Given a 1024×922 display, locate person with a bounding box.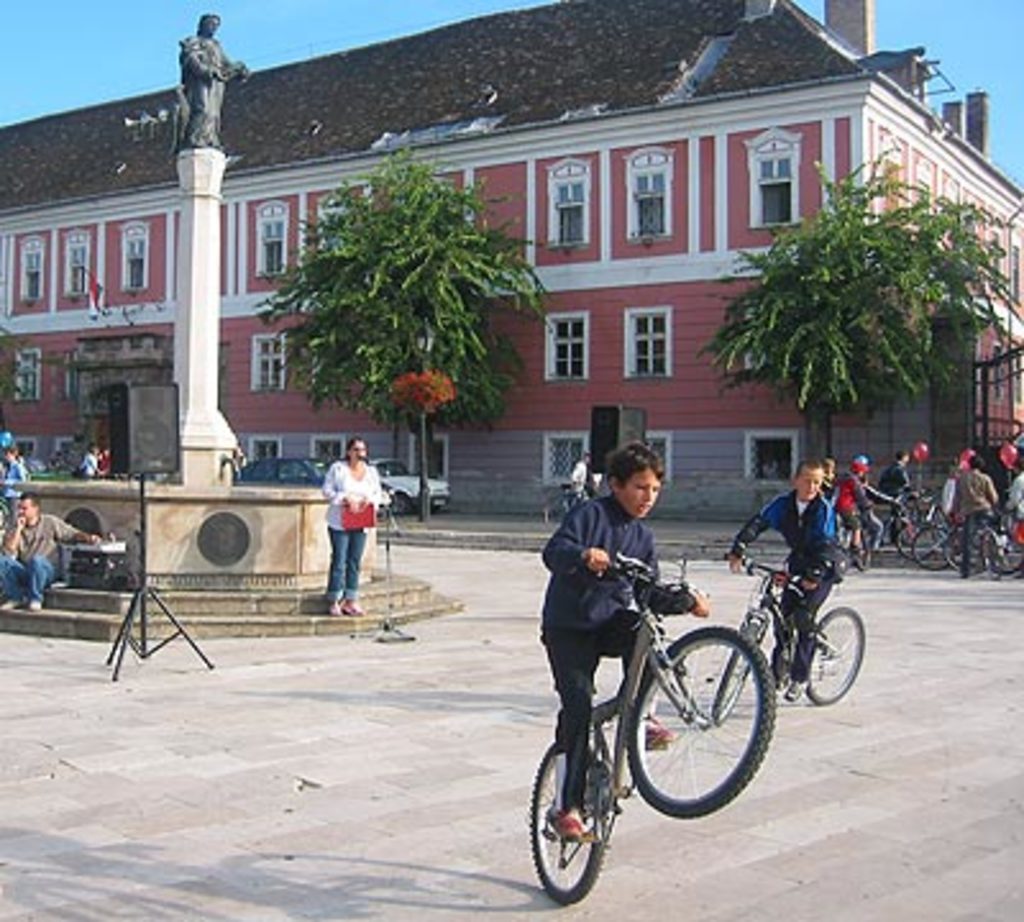
Located: [315,443,389,630].
